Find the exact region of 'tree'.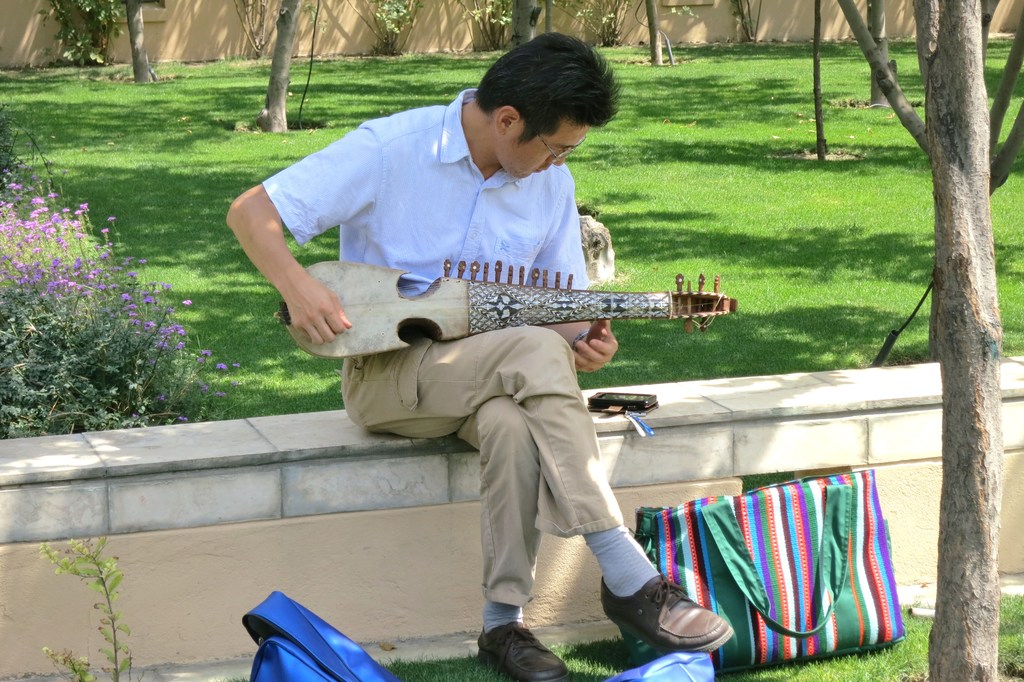
Exact region: 31,535,170,681.
